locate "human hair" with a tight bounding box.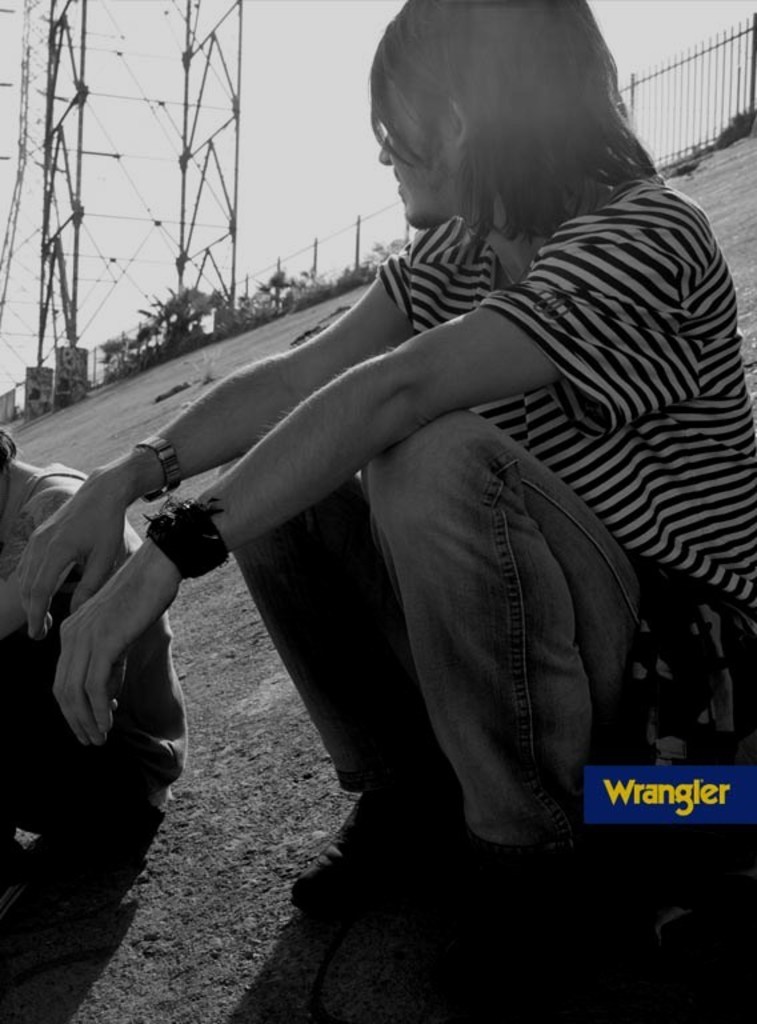
<bbox>0, 427, 23, 468</bbox>.
